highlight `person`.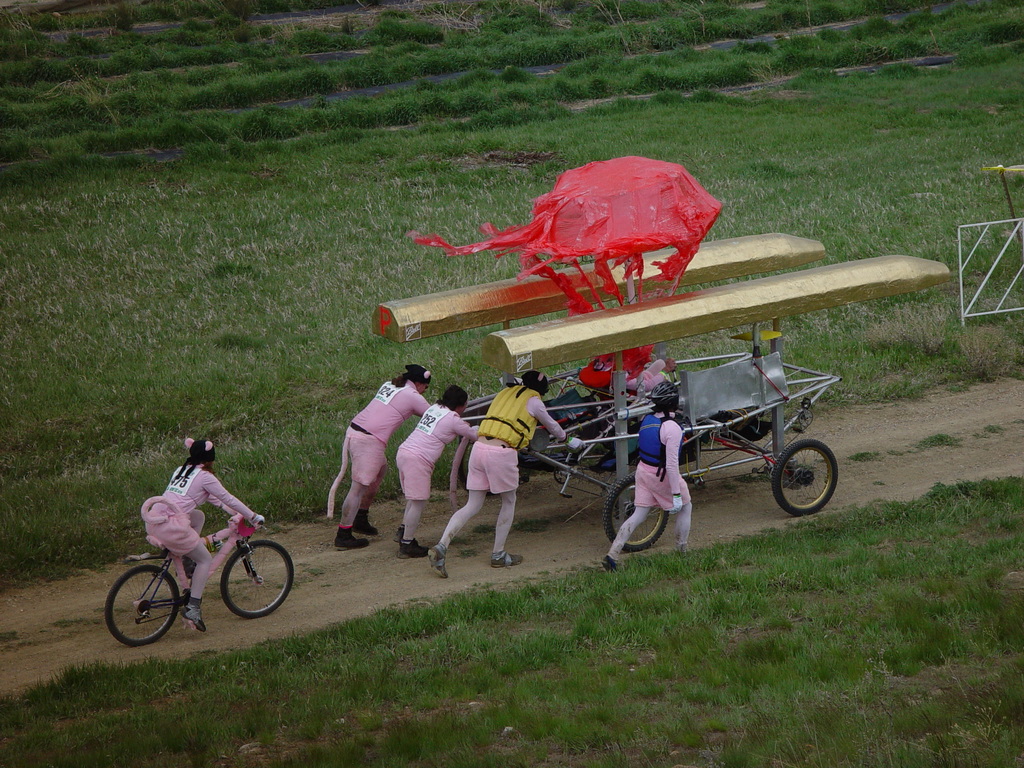
Highlighted region: detection(427, 367, 588, 579).
